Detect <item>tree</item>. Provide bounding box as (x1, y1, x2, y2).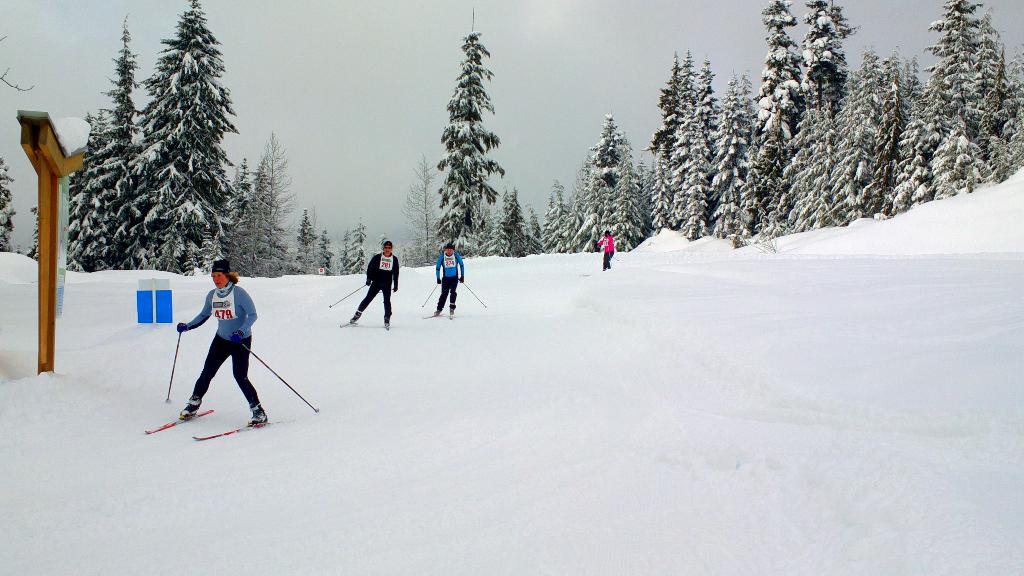
(737, 66, 755, 168).
